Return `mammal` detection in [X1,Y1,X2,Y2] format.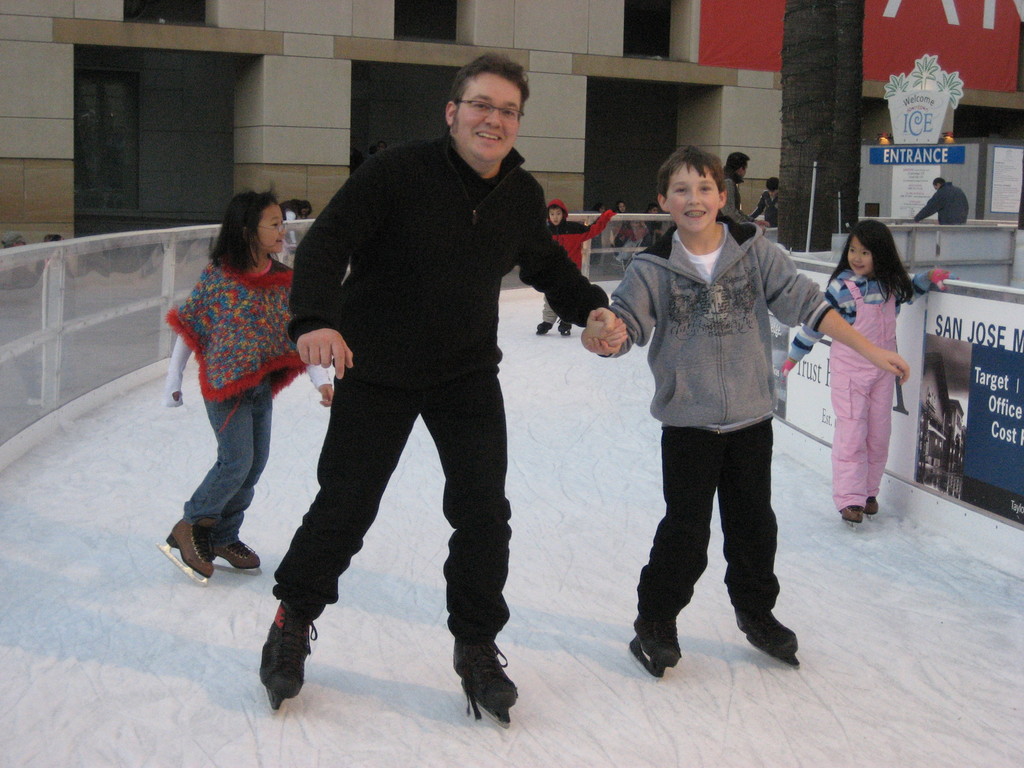
[372,140,388,152].
